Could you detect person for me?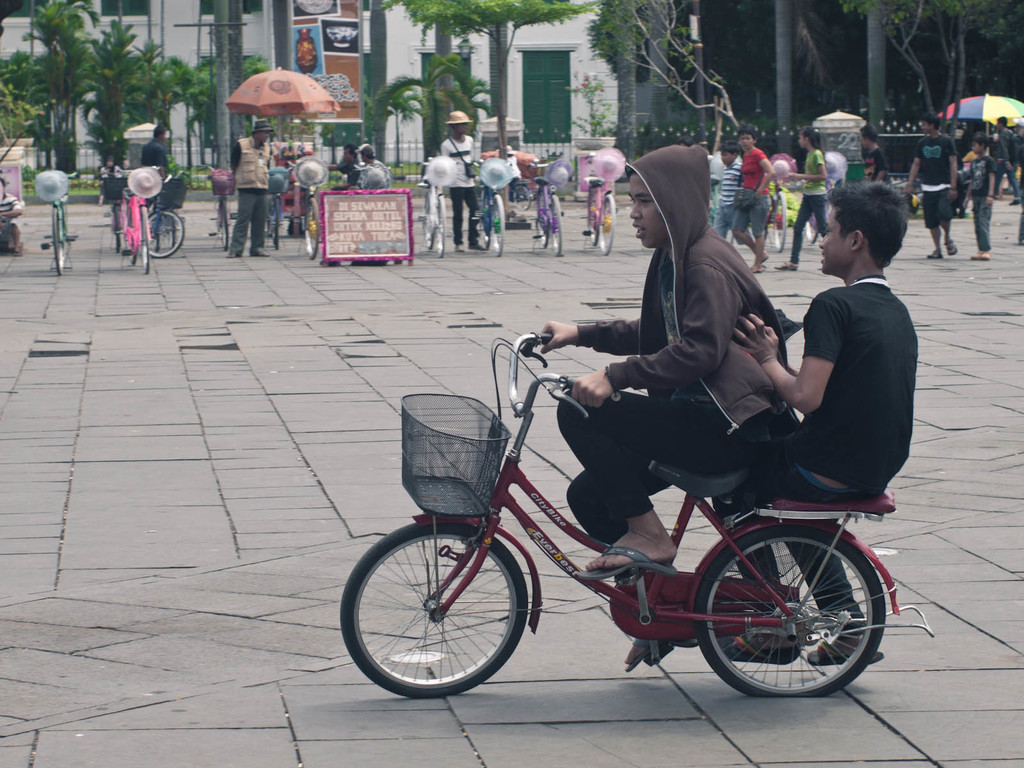
Detection result: x1=908 y1=115 x2=959 y2=259.
